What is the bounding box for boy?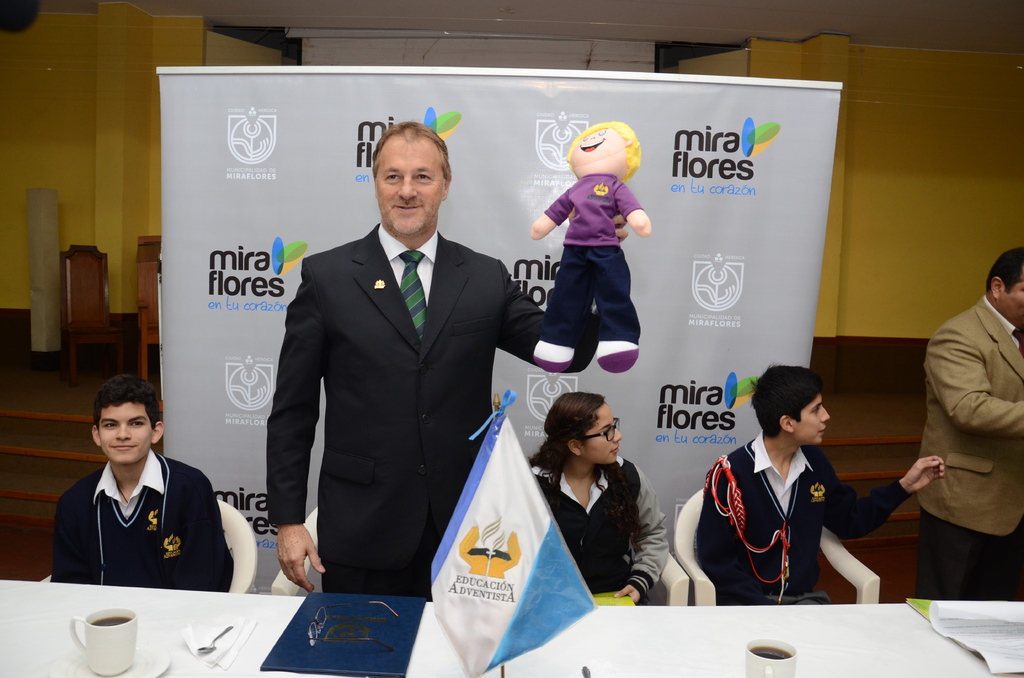
[531,119,651,373].
